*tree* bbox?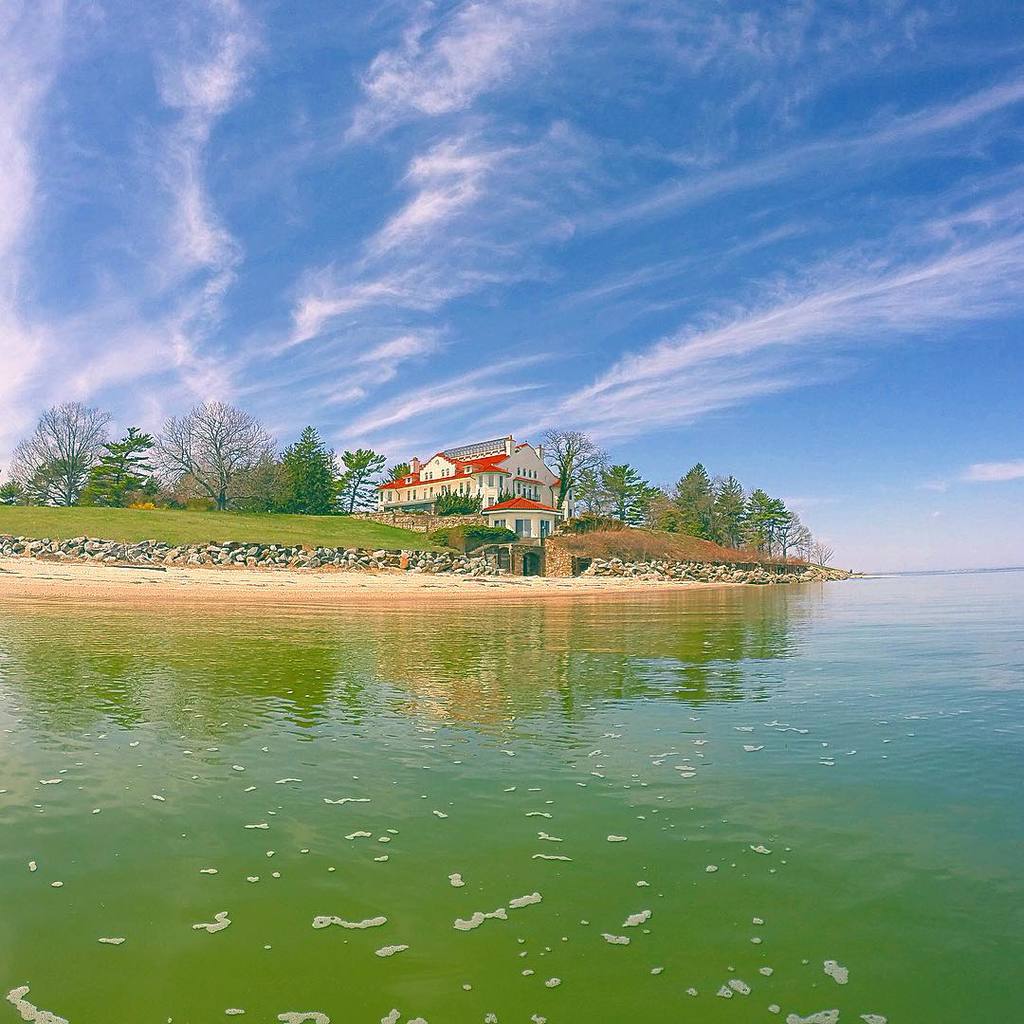
box(338, 440, 380, 521)
